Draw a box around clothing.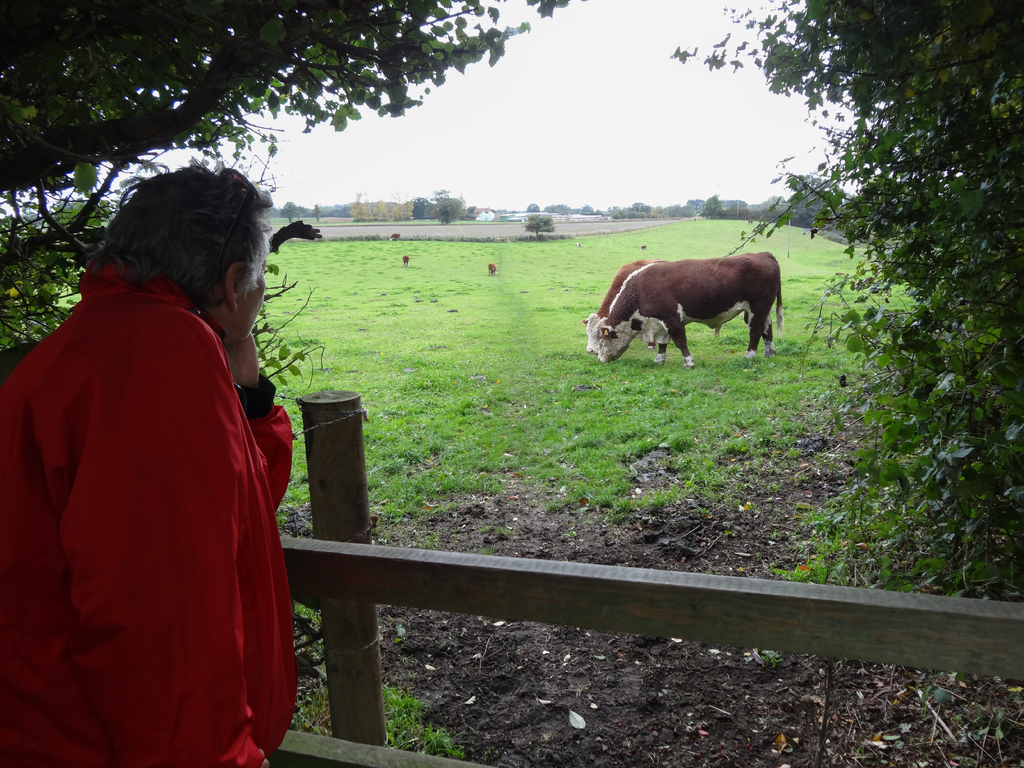
left=22, top=231, right=284, bottom=766.
